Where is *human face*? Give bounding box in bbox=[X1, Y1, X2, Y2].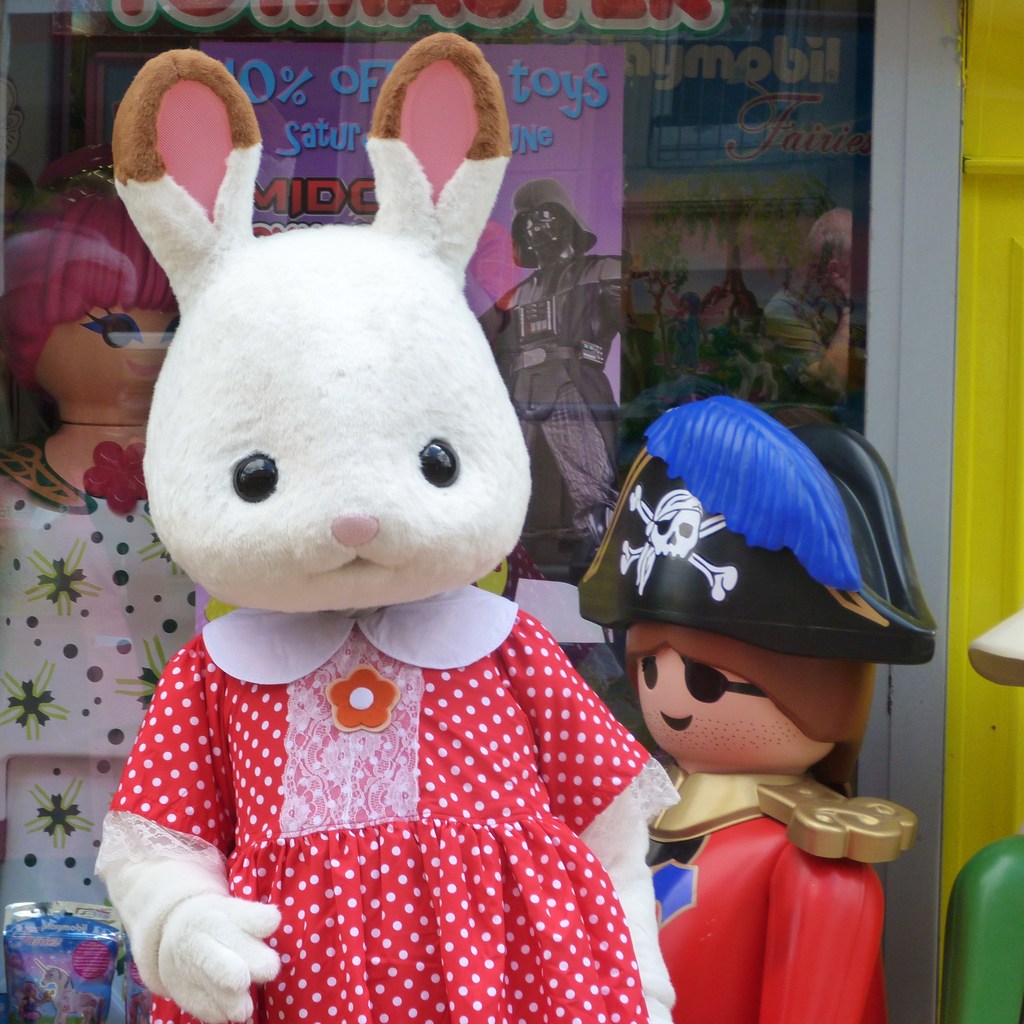
bbox=[36, 305, 180, 403].
